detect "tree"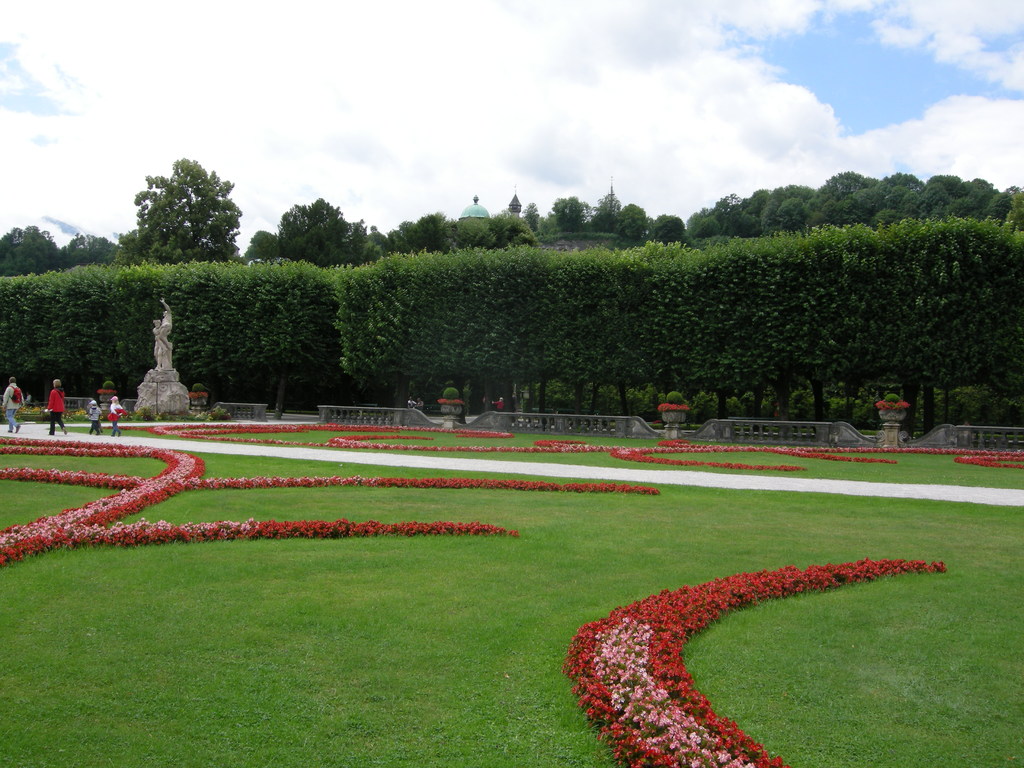
region(653, 209, 687, 241)
